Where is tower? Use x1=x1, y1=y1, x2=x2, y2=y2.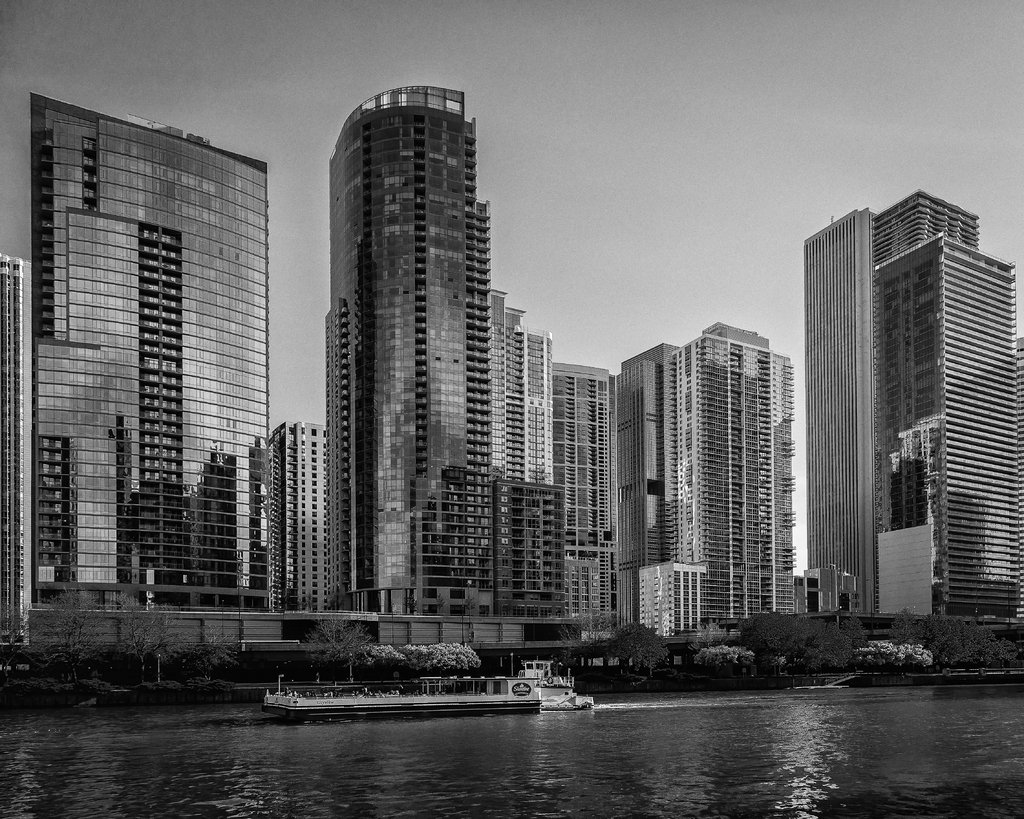
x1=867, y1=188, x2=1023, y2=622.
